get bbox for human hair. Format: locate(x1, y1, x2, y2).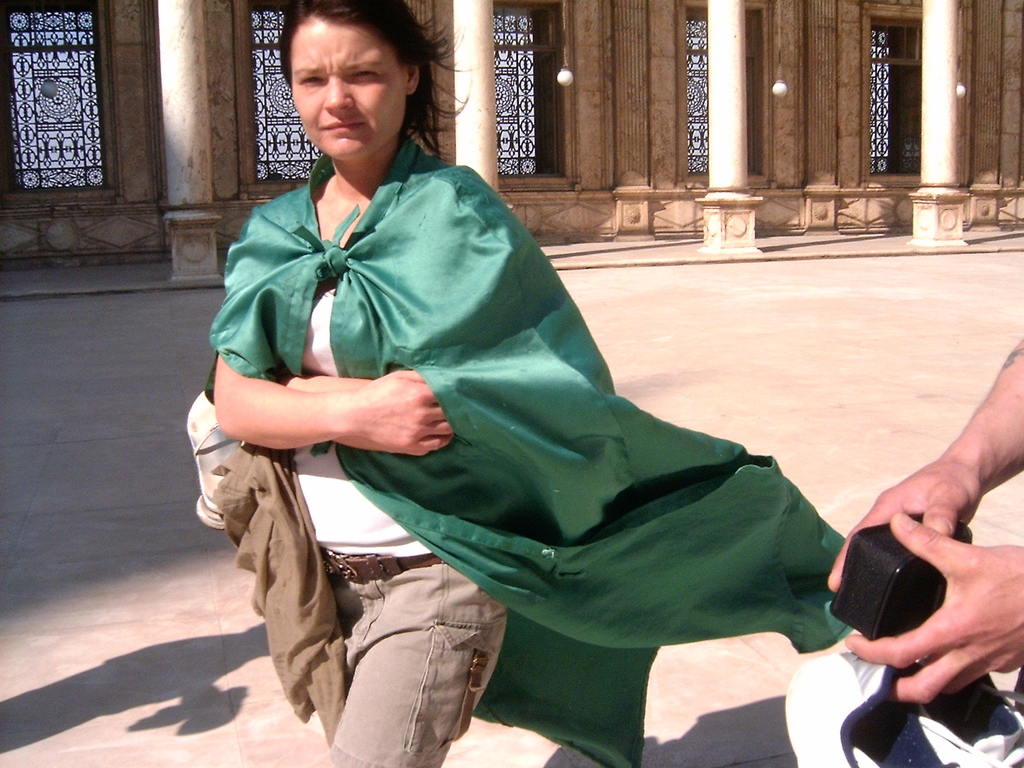
locate(263, 13, 440, 168).
